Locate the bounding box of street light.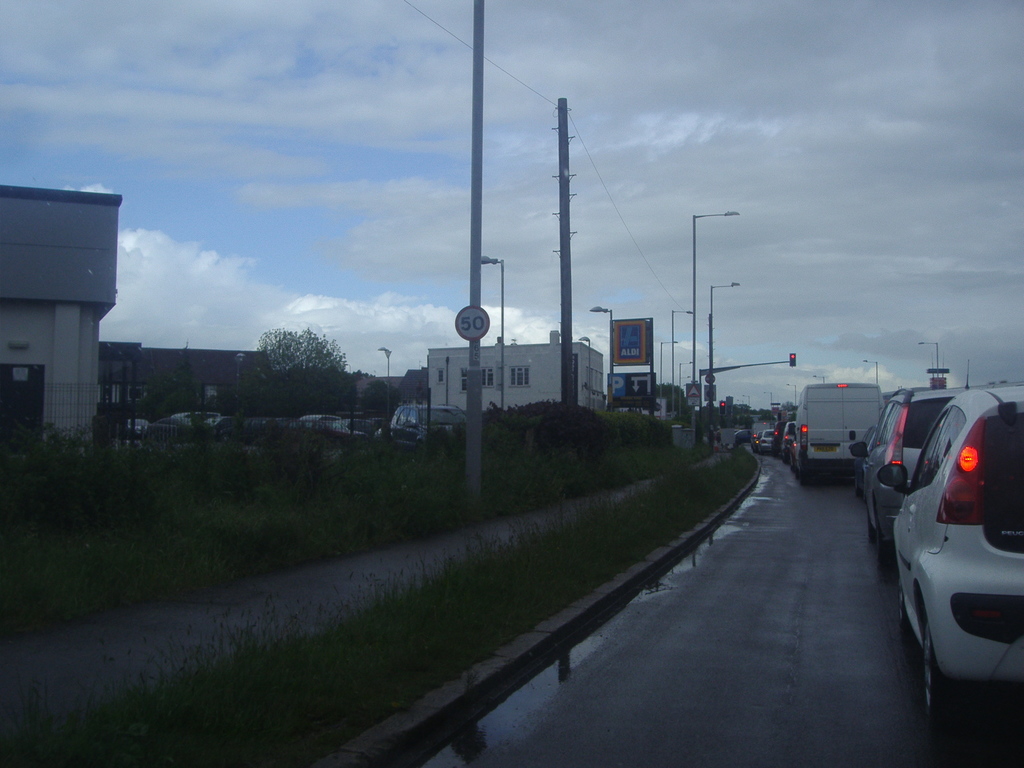
Bounding box: <region>861, 358, 879, 385</region>.
